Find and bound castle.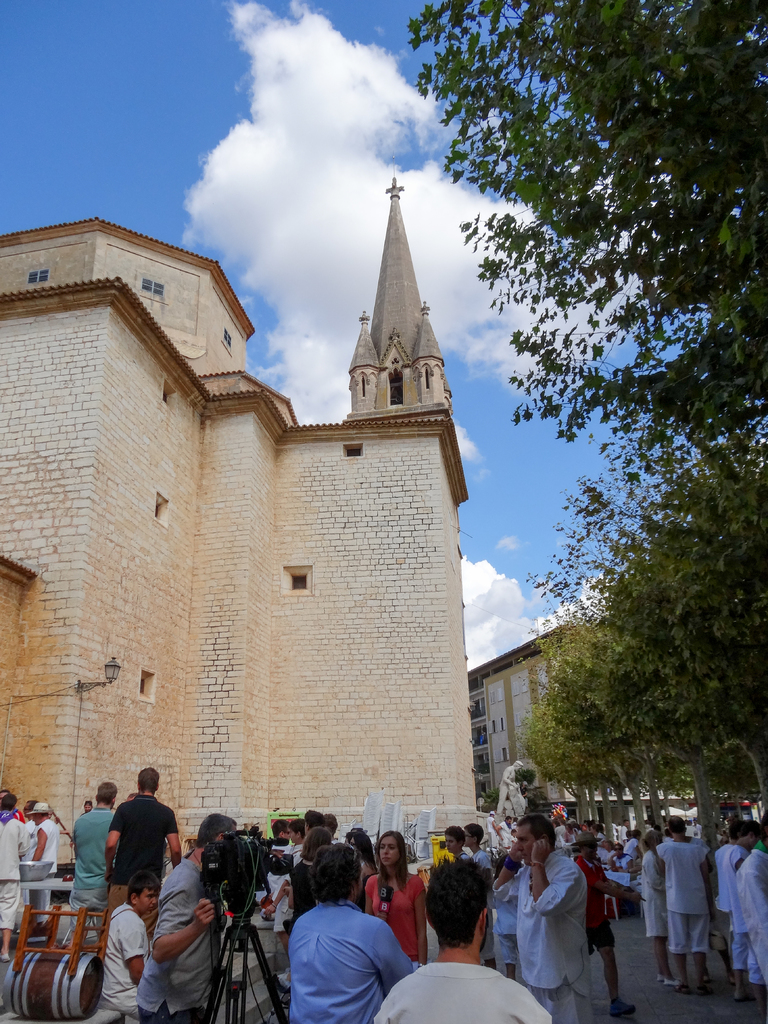
Bound: [0, 154, 469, 927].
